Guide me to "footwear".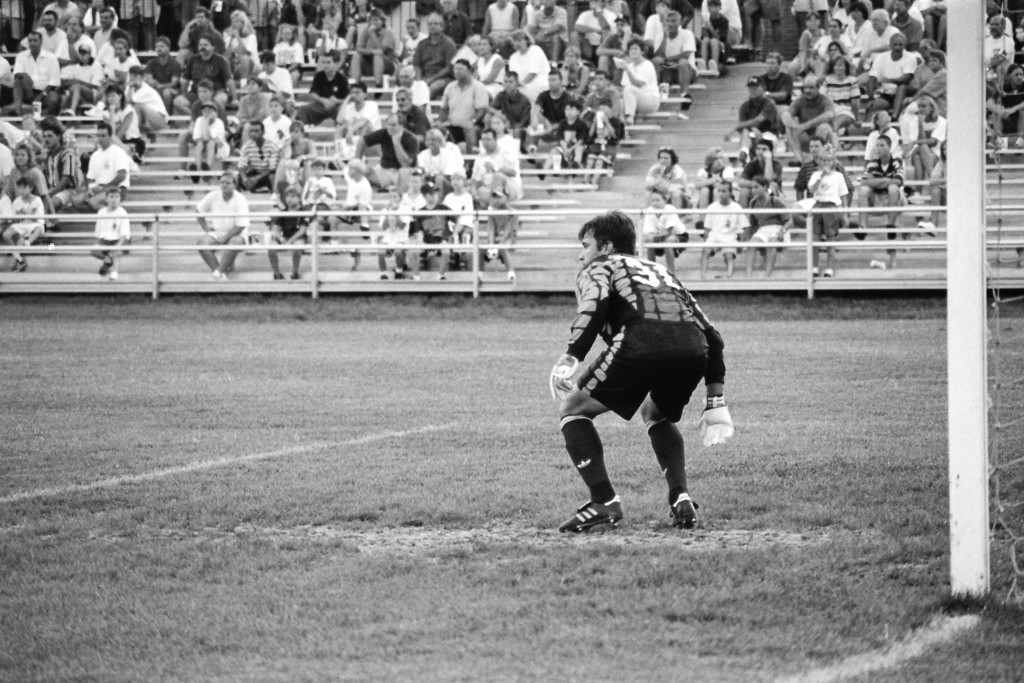
Guidance: crop(675, 497, 707, 526).
